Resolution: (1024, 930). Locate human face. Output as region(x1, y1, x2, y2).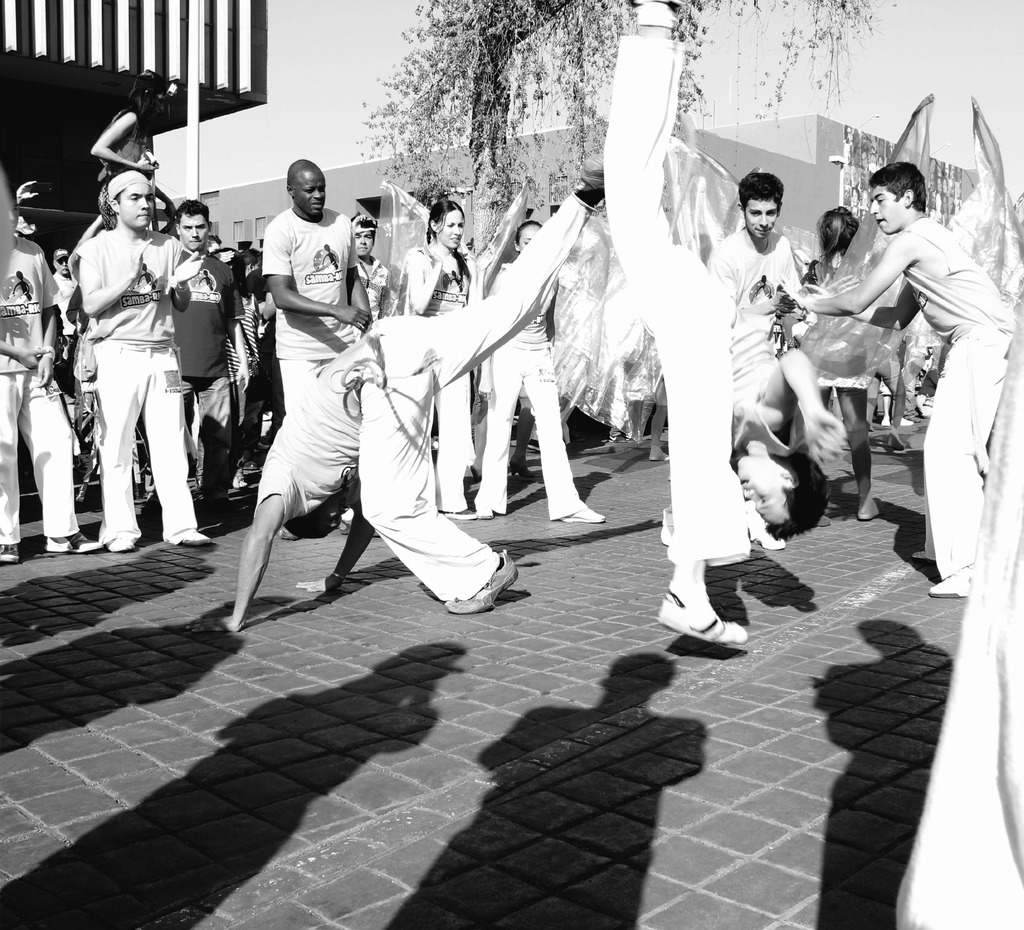
region(292, 172, 326, 215).
